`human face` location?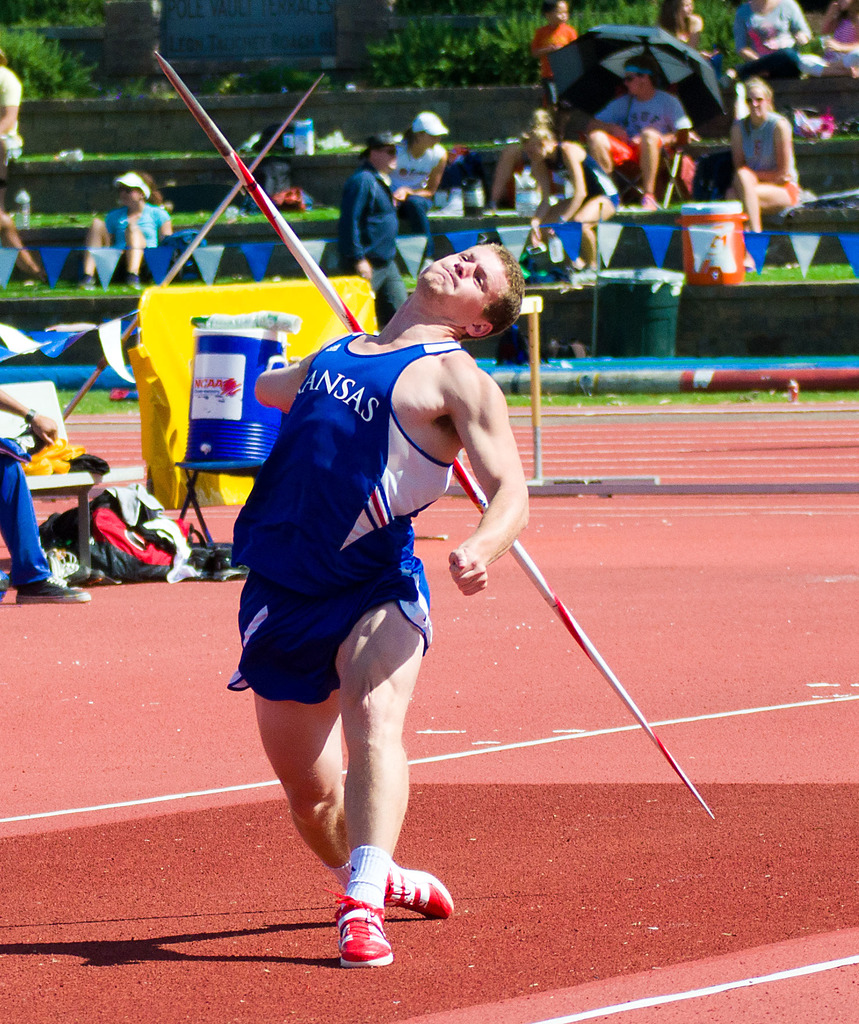
box(544, 0, 569, 25)
